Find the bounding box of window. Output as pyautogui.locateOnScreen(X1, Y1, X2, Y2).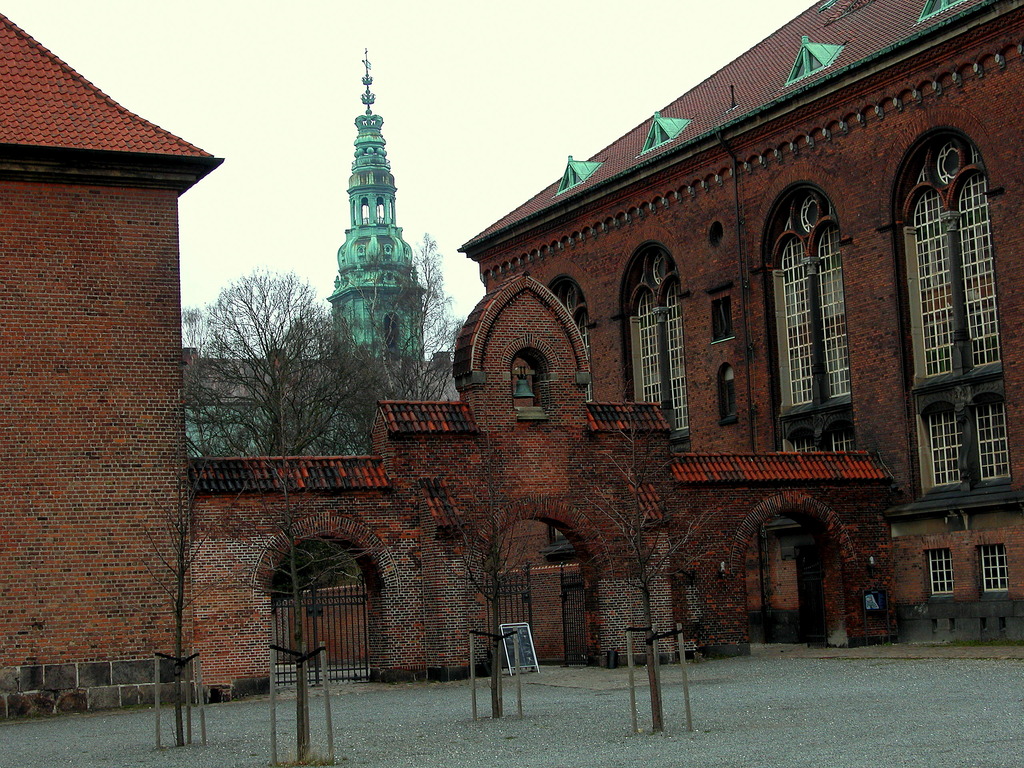
pyautogui.locateOnScreen(776, 139, 863, 448).
